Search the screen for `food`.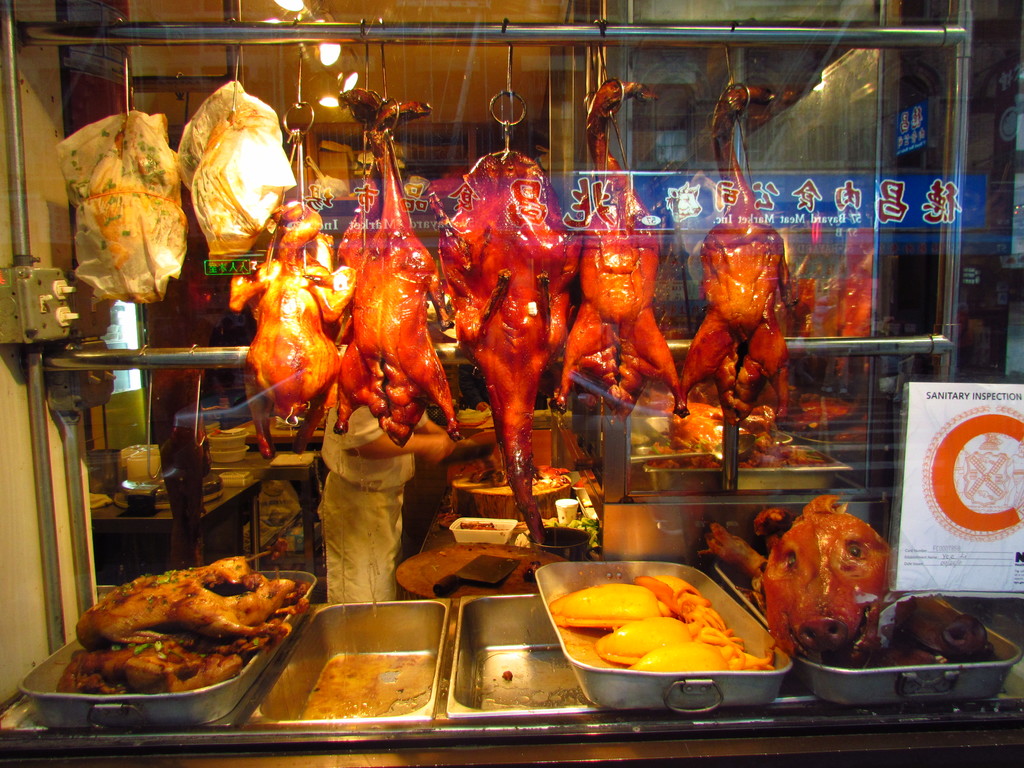
Found at {"x1": 63, "y1": 563, "x2": 298, "y2": 710}.
